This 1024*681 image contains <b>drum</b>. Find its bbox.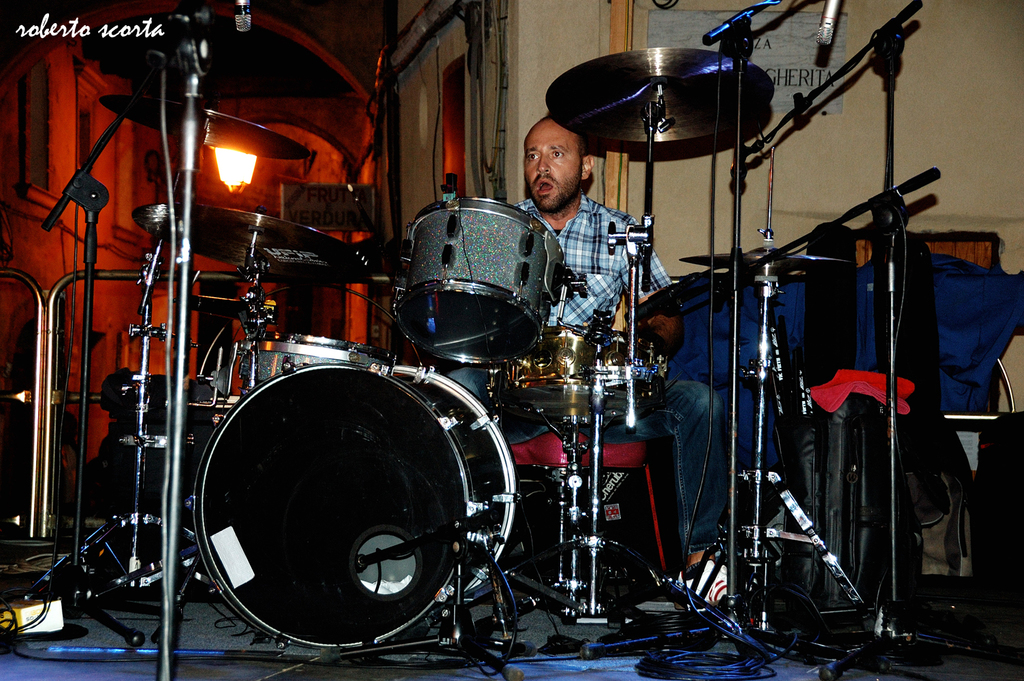
left=187, top=363, right=519, bottom=653.
